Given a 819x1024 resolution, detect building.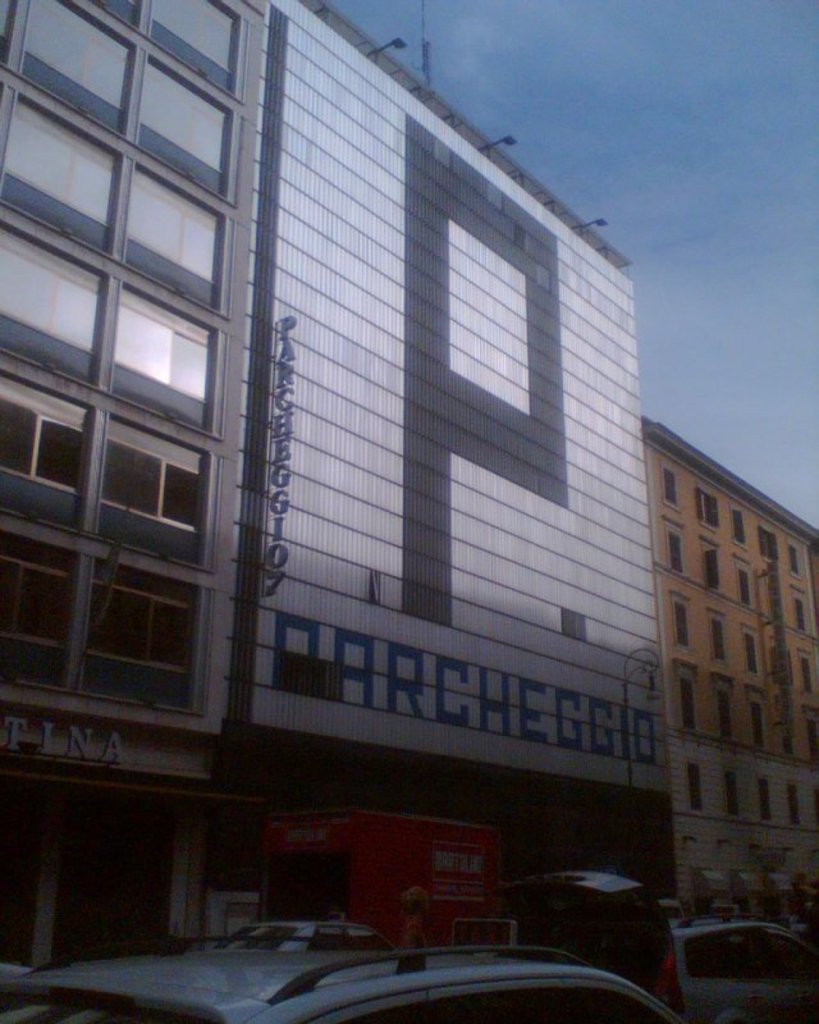
Rect(639, 421, 818, 941).
